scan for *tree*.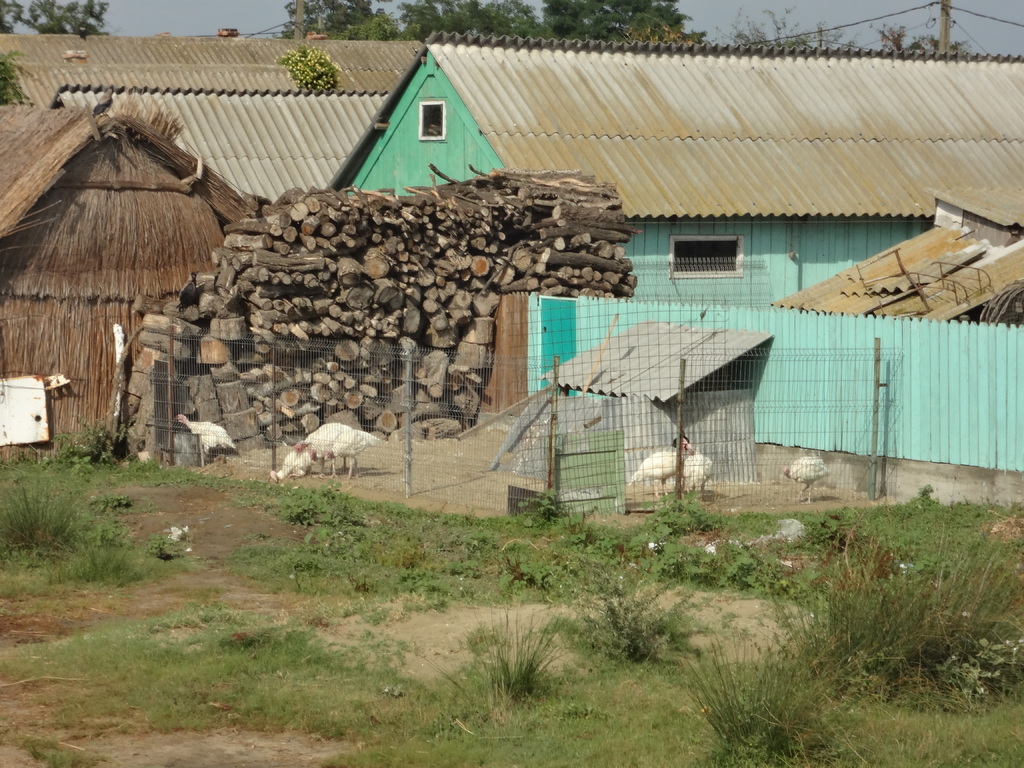
Scan result: crop(868, 21, 968, 54).
